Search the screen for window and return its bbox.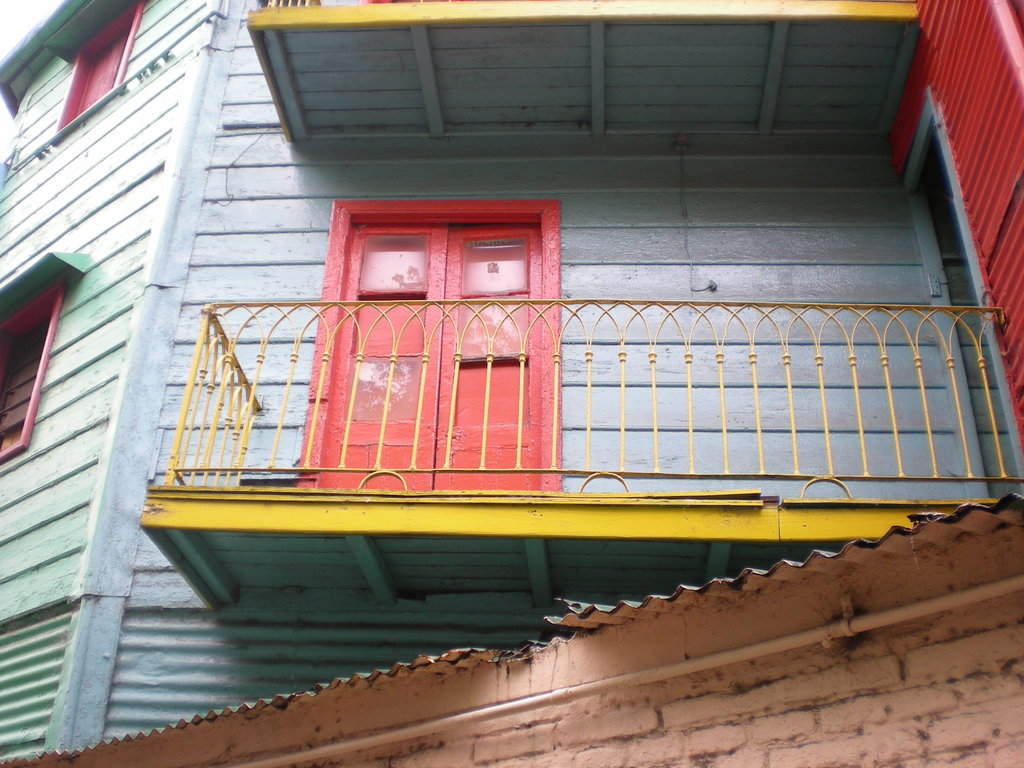
Found: box=[44, 0, 147, 133].
